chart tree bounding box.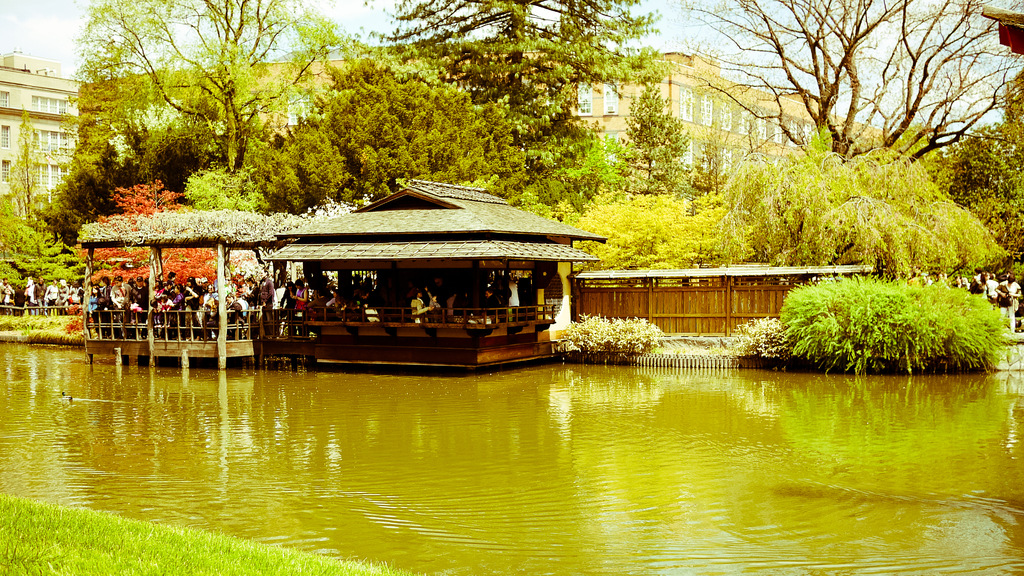
Charted: BBox(0, 175, 99, 317).
